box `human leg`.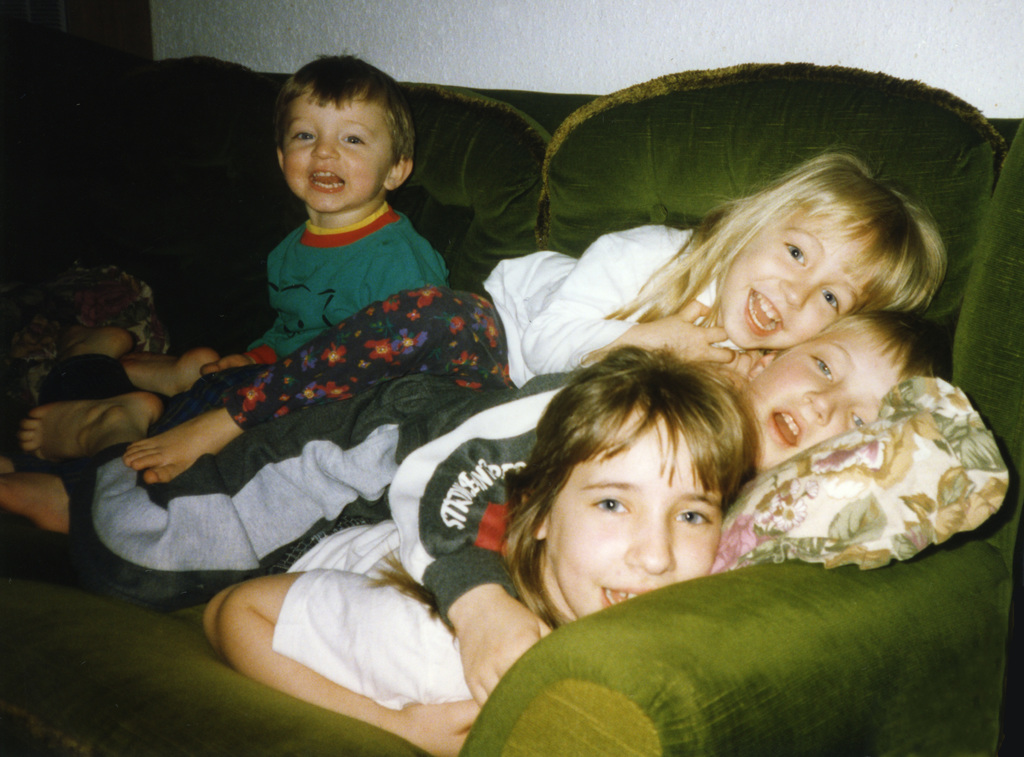
1, 488, 392, 602.
